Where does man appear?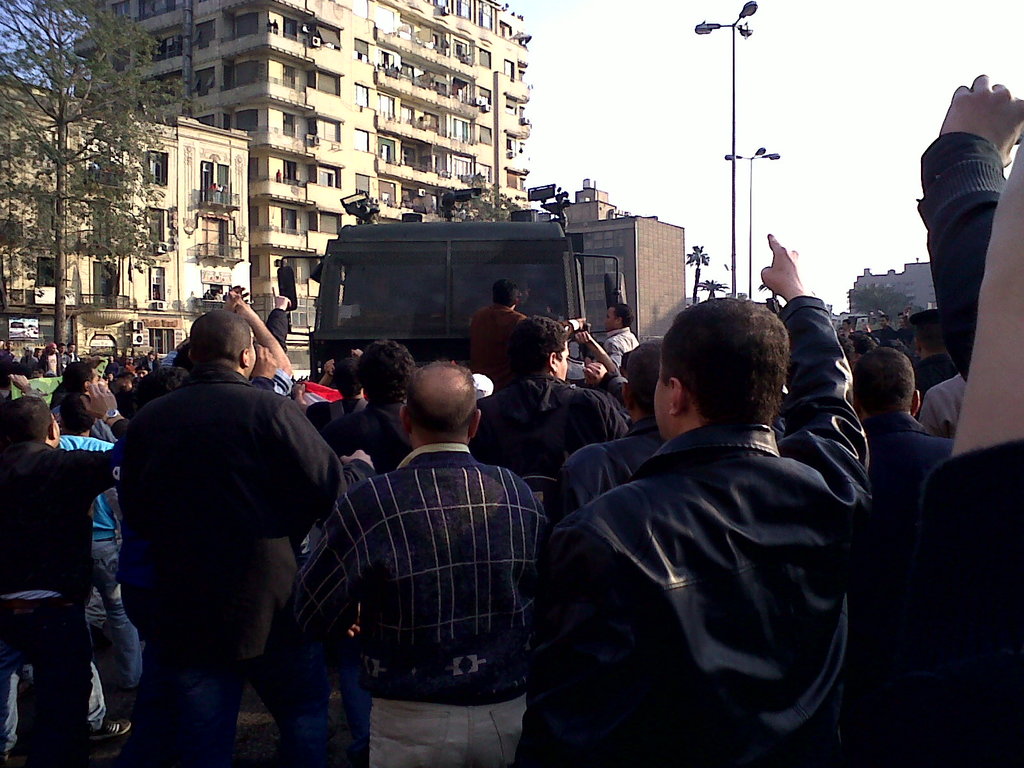
Appears at x1=892, y1=309, x2=936, y2=373.
